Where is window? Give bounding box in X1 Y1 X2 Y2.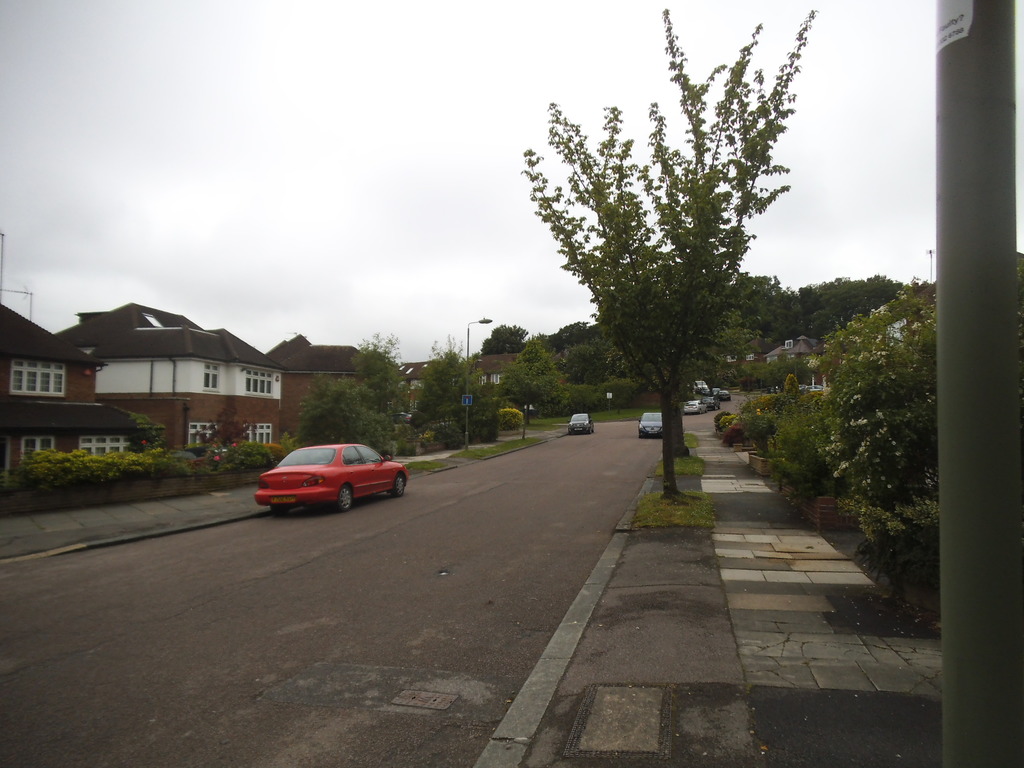
242 422 272 445.
